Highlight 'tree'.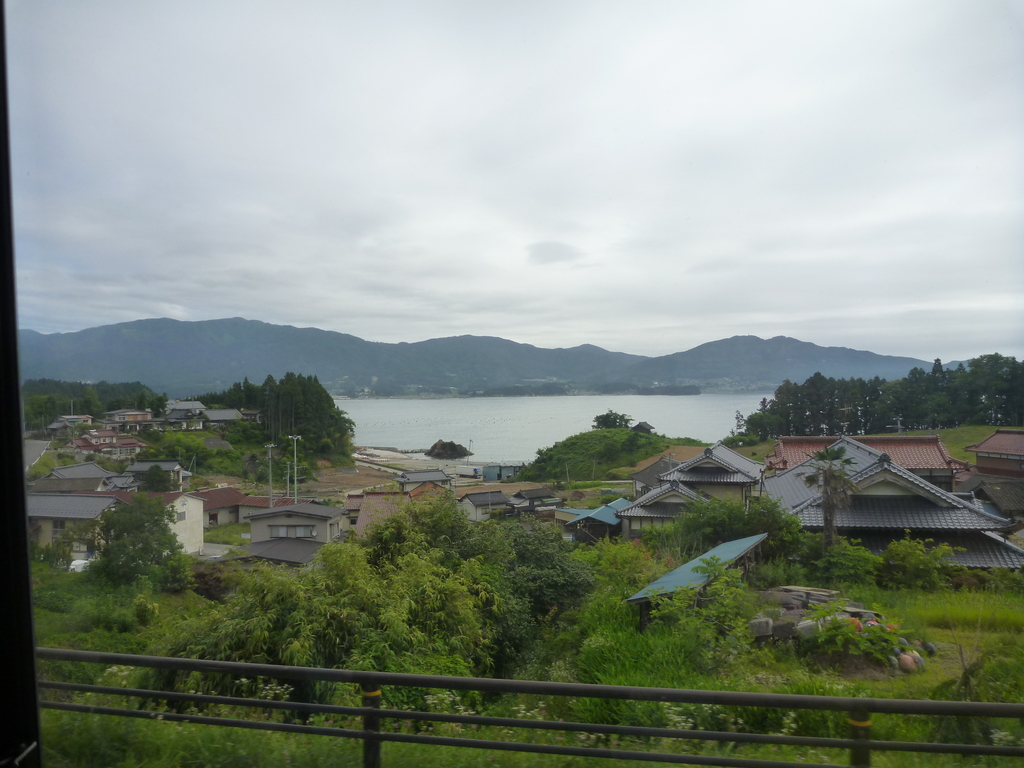
Highlighted region: bbox(221, 420, 279, 447).
